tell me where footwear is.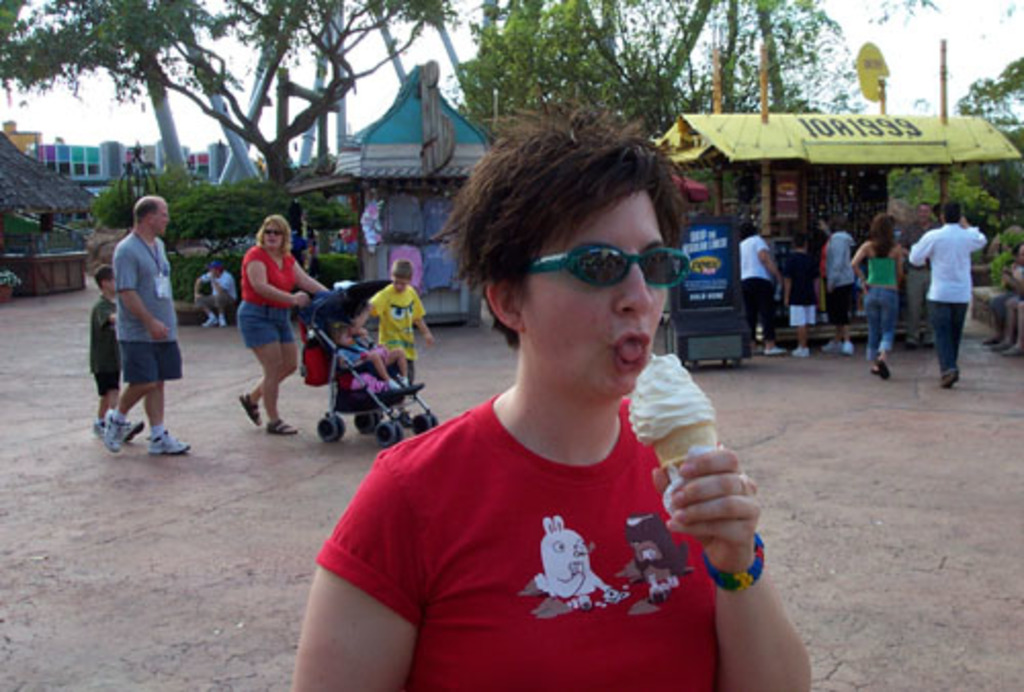
footwear is at crop(88, 422, 102, 436).
